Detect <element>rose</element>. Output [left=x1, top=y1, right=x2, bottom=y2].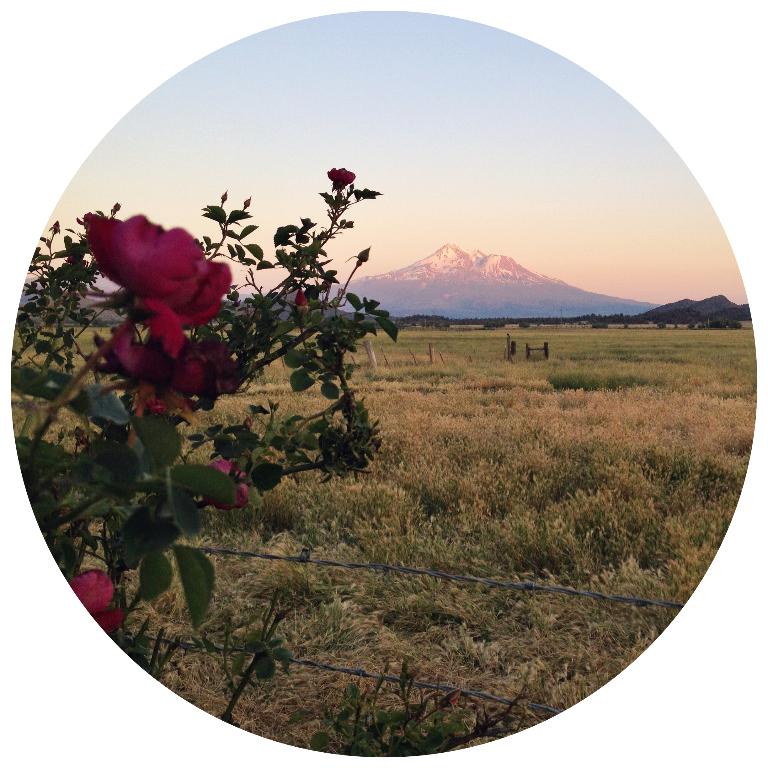
[left=325, top=166, right=357, bottom=187].
